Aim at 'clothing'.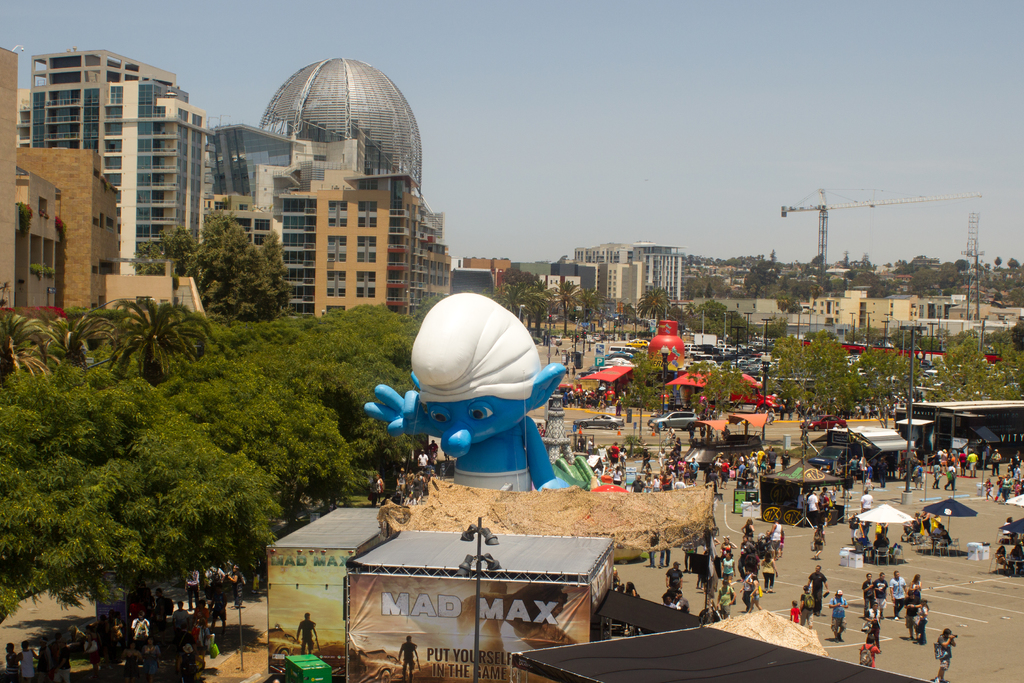
Aimed at [616, 403, 628, 418].
